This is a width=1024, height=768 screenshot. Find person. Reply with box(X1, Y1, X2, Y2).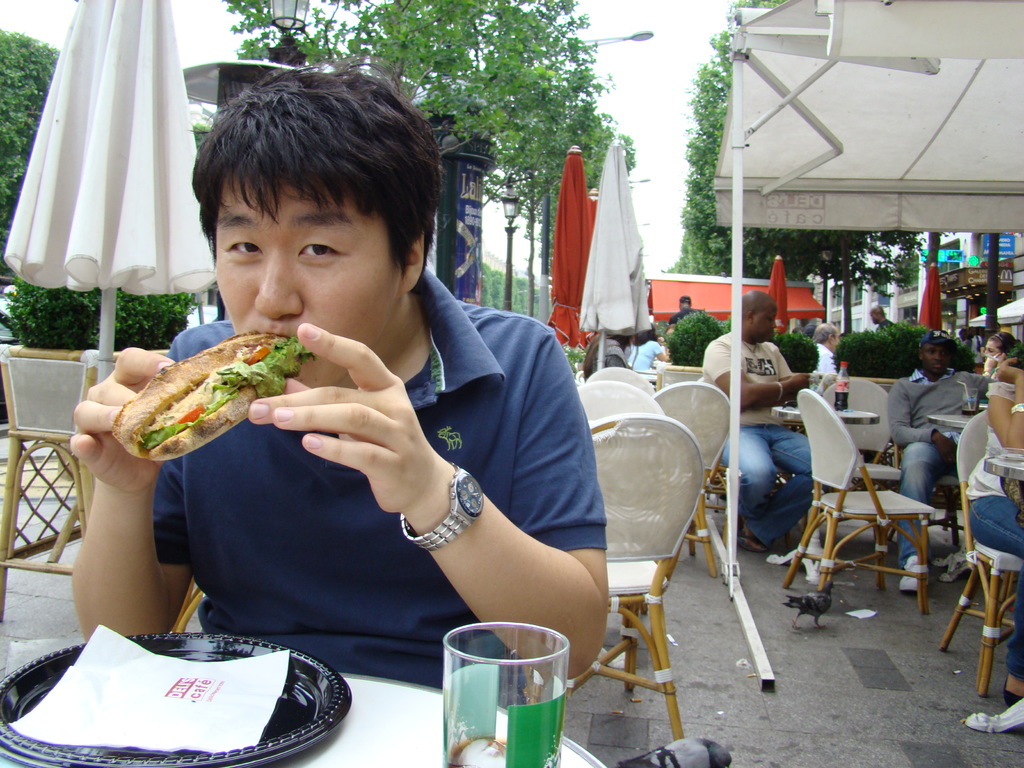
box(812, 322, 840, 373).
